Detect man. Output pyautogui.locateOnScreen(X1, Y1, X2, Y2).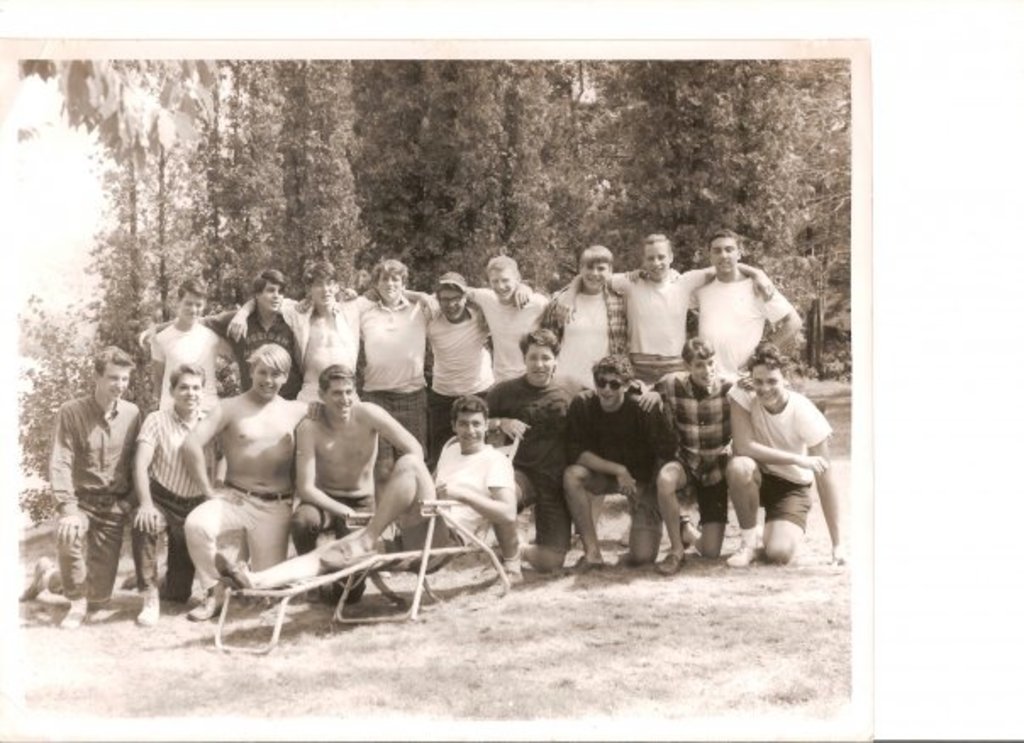
pyautogui.locateOnScreen(639, 343, 751, 601).
